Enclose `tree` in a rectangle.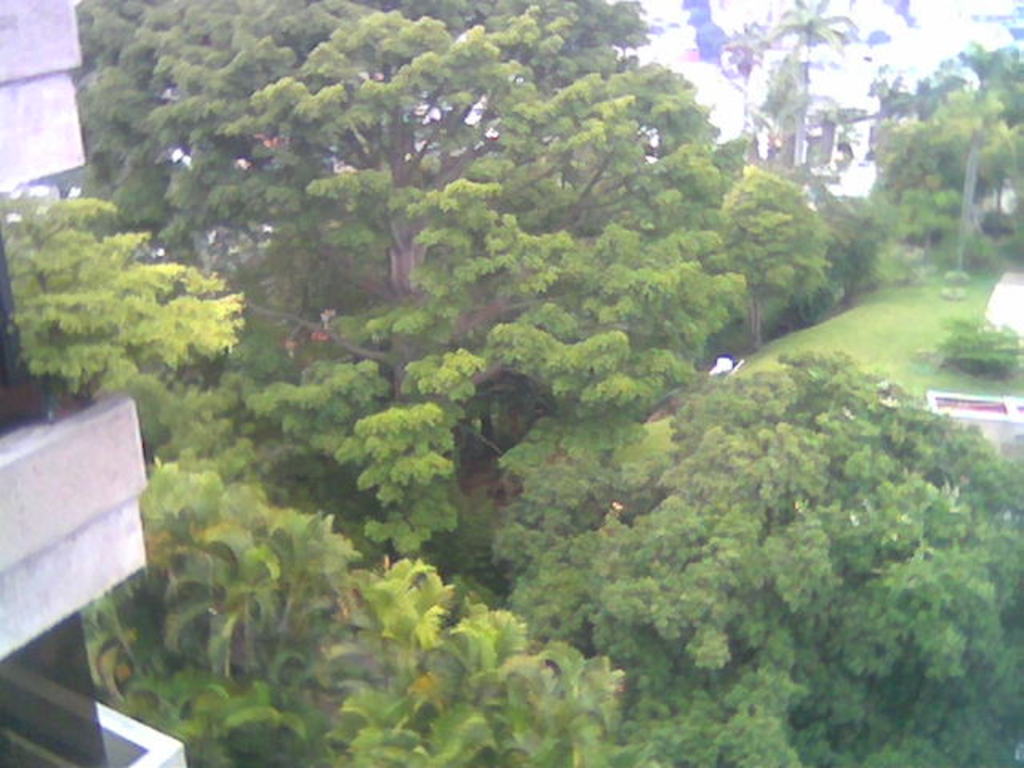
detection(22, 6, 1010, 715).
